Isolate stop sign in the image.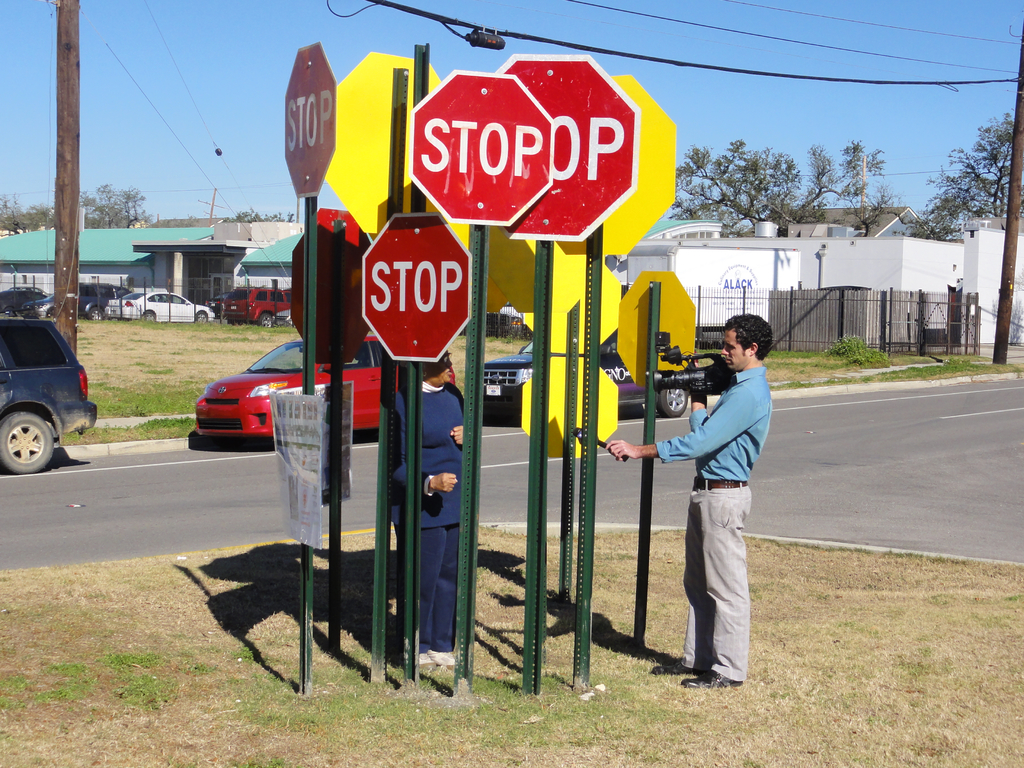
Isolated region: crop(492, 50, 641, 242).
